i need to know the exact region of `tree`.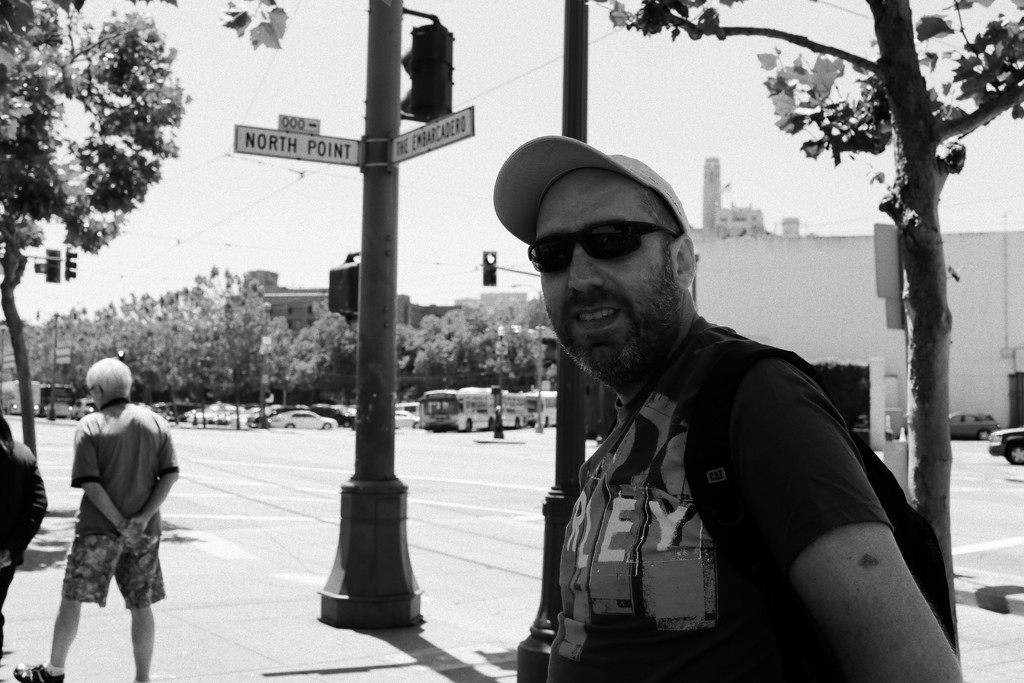
Region: [x1=598, y1=0, x2=1023, y2=657].
